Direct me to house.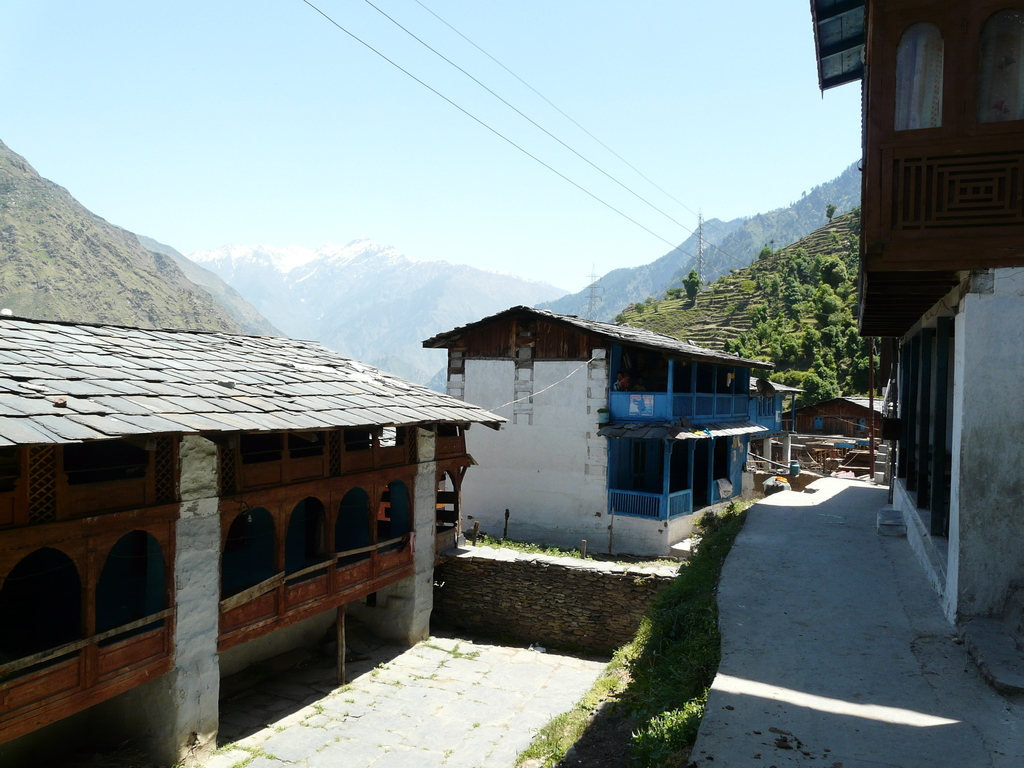
Direction: (x1=0, y1=316, x2=508, y2=748).
